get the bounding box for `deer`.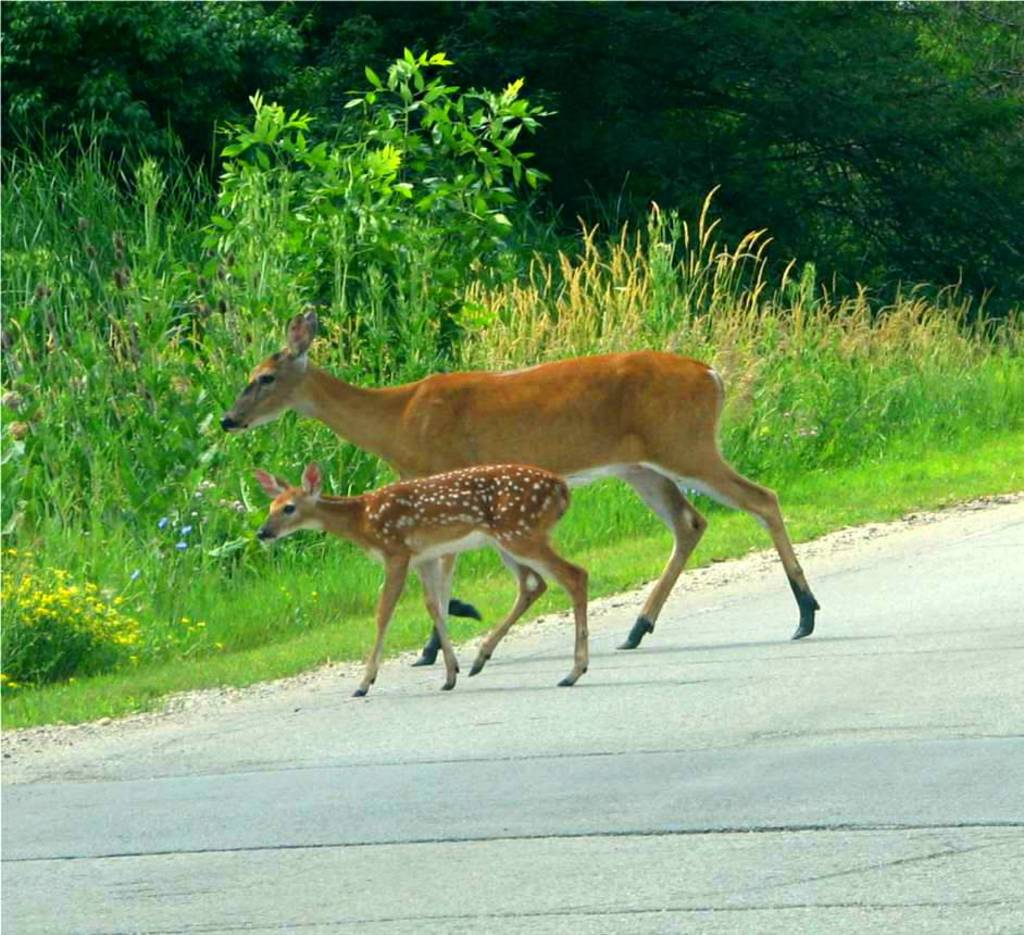
227,311,814,639.
